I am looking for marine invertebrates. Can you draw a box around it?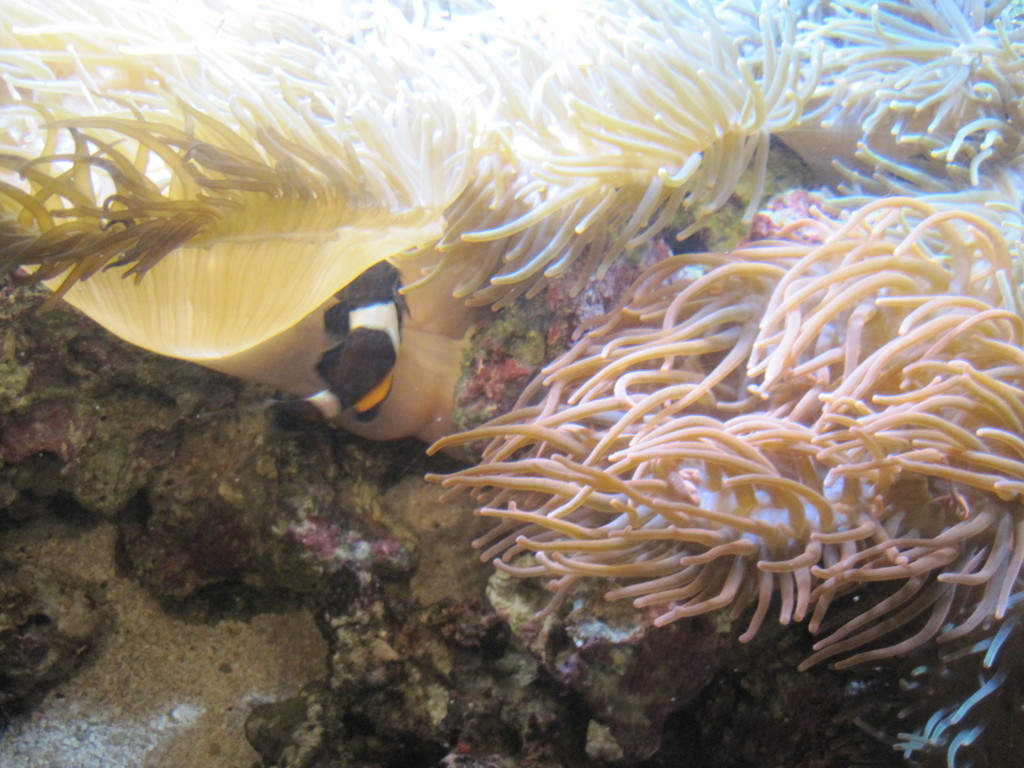
Sure, the bounding box is {"left": 378, "top": 0, "right": 809, "bottom": 324}.
